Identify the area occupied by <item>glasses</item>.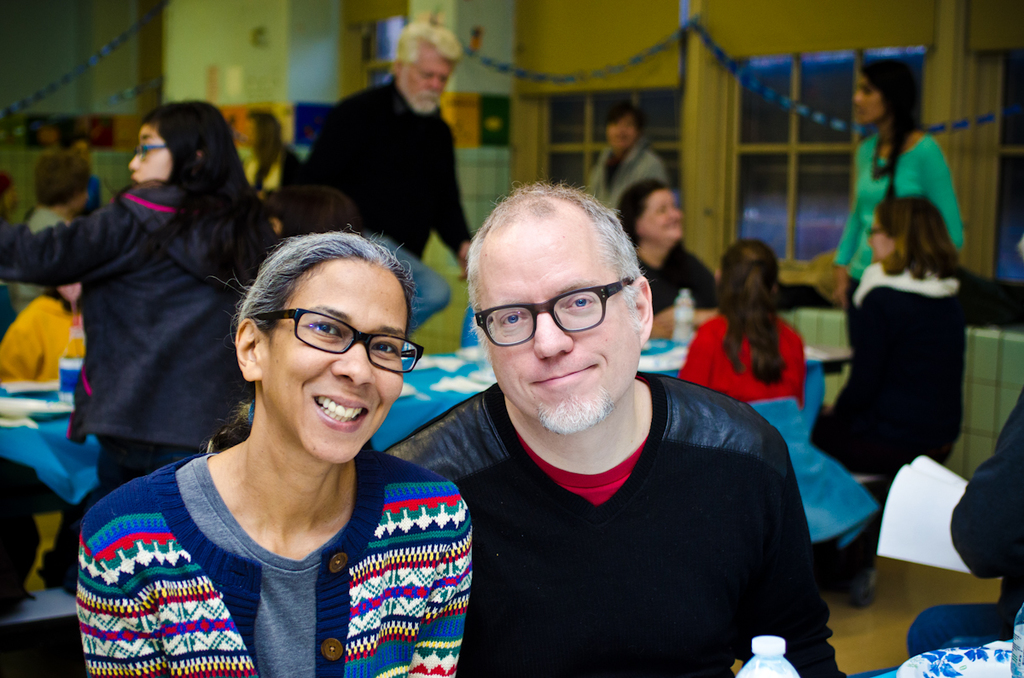
Area: [470,269,638,349].
